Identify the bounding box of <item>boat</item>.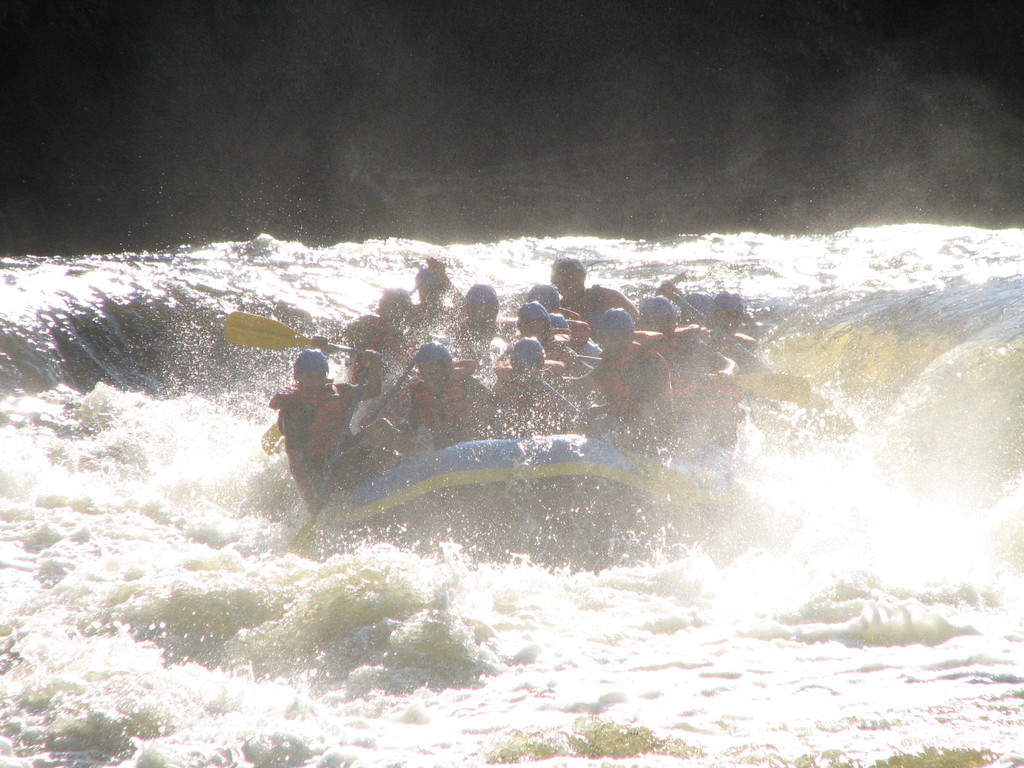
{"x1": 326, "y1": 438, "x2": 756, "y2": 565}.
